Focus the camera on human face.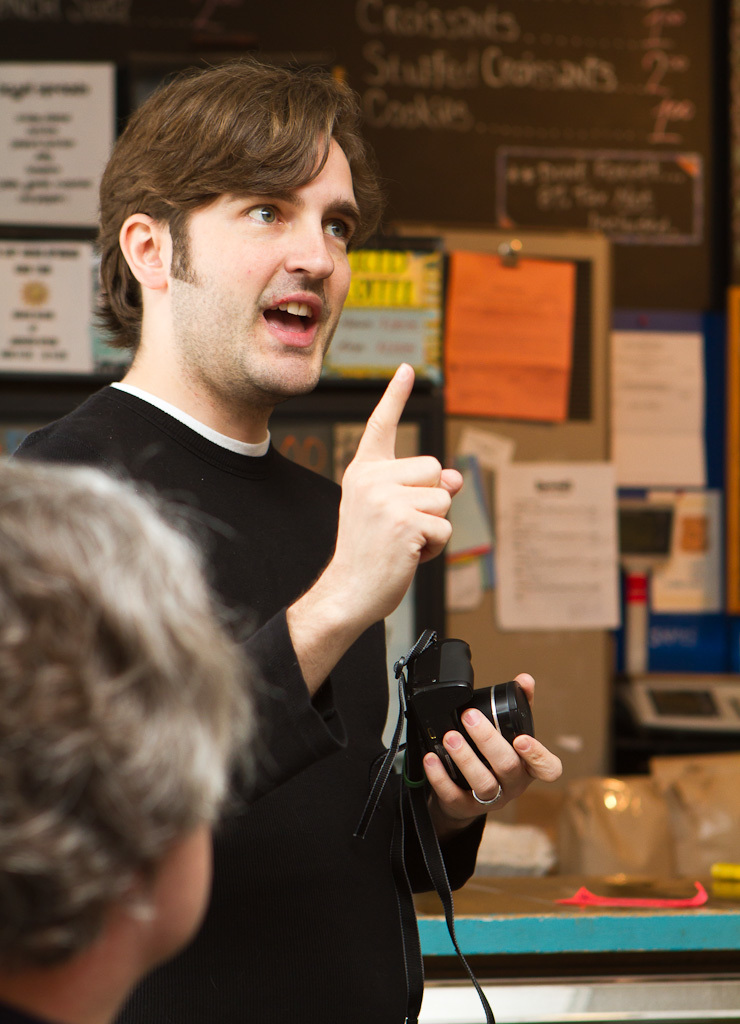
Focus region: Rect(144, 815, 211, 946).
